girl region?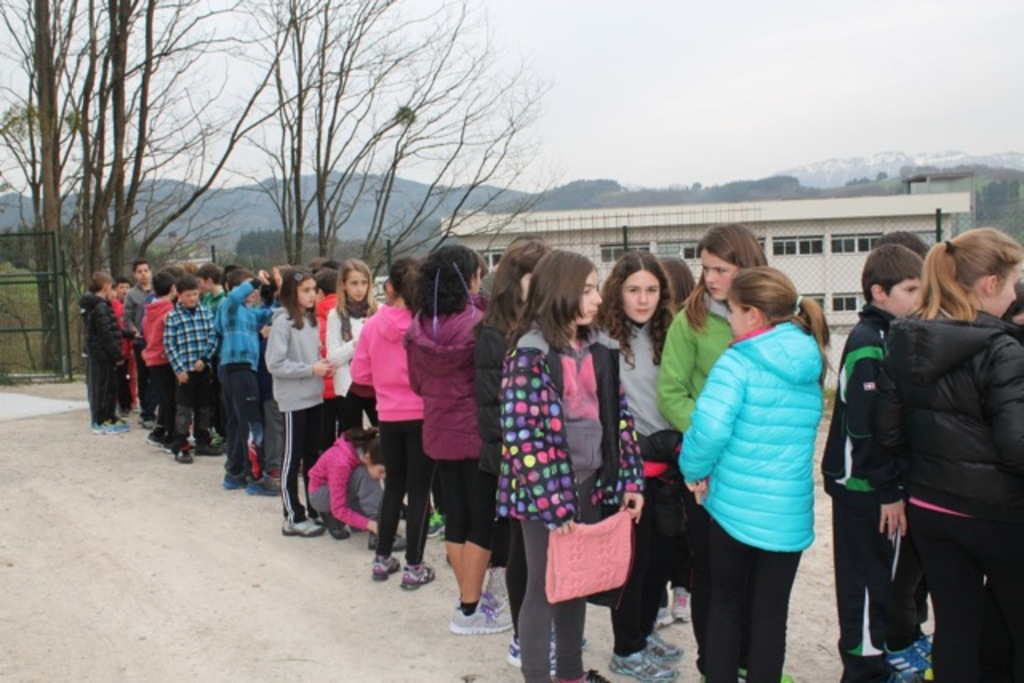
bbox=[870, 229, 1022, 669]
